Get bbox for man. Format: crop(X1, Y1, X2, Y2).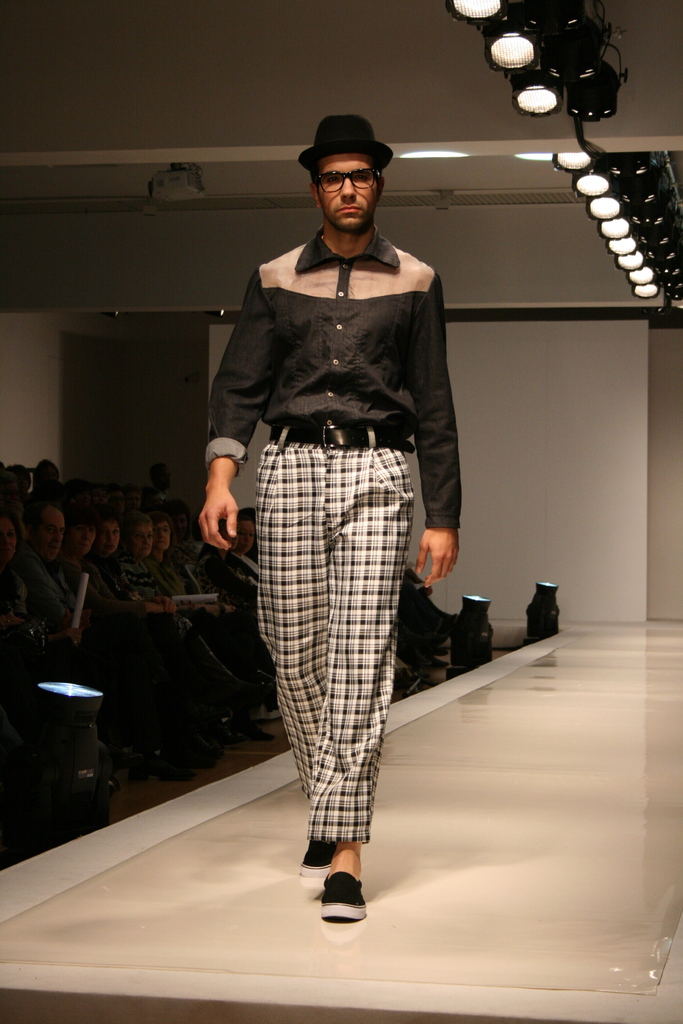
crop(215, 150, 492, 911).
